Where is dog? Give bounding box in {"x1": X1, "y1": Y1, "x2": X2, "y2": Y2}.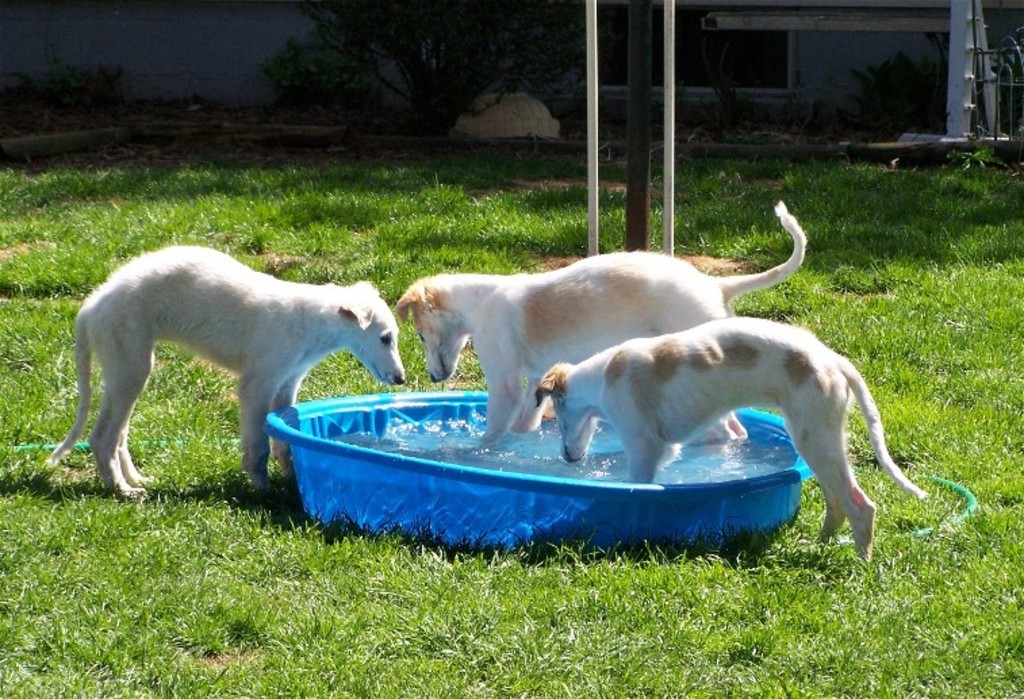
{"x1": 533, "y1": 318, "x2": 935, "y2": 561}.
